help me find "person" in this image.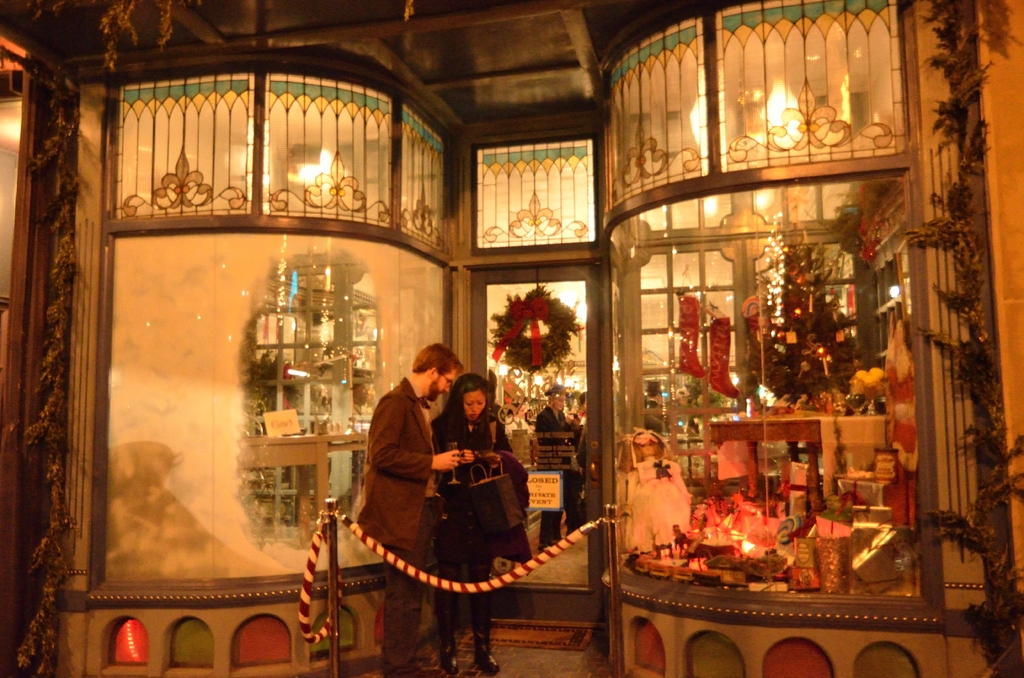
Found it: (424, 371, 527, 675).
